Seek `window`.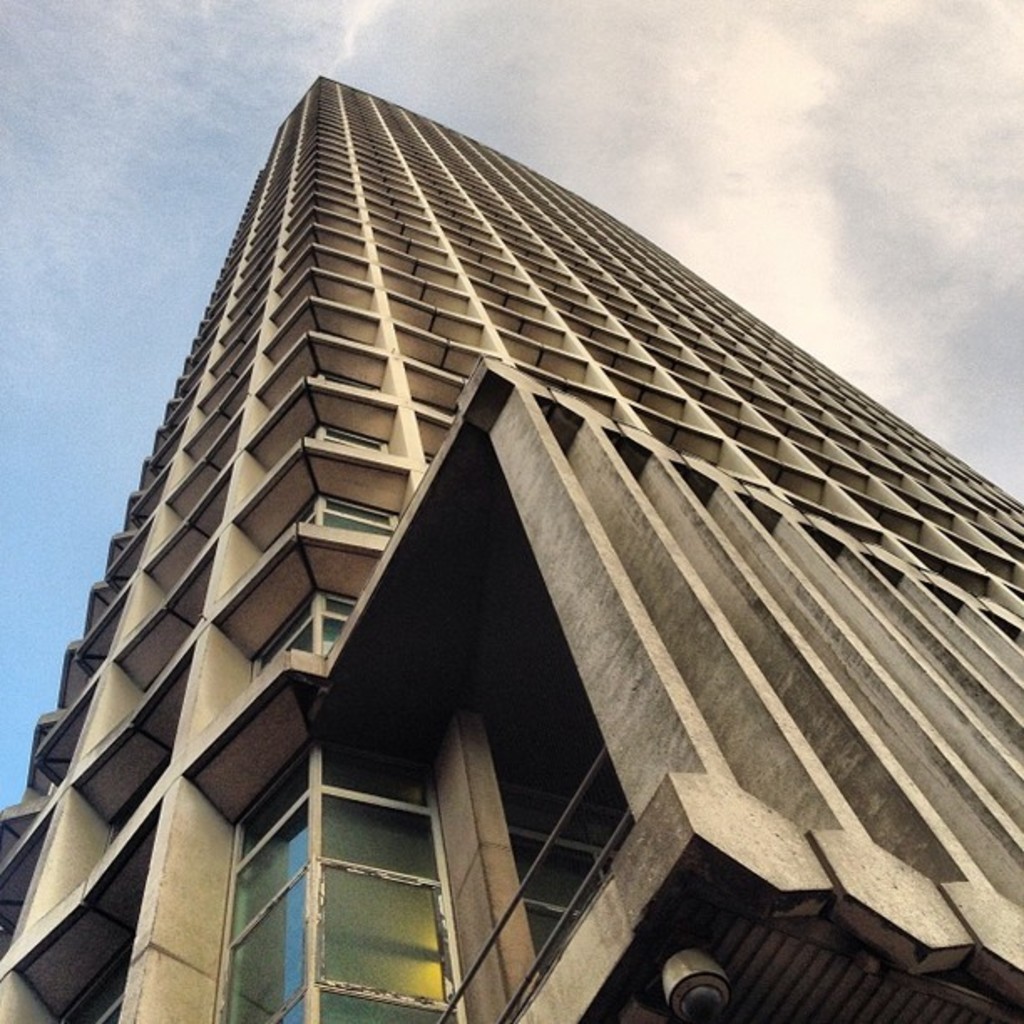
{"left": 244, "top": 751, "right": 470, "bottom": 999}.
